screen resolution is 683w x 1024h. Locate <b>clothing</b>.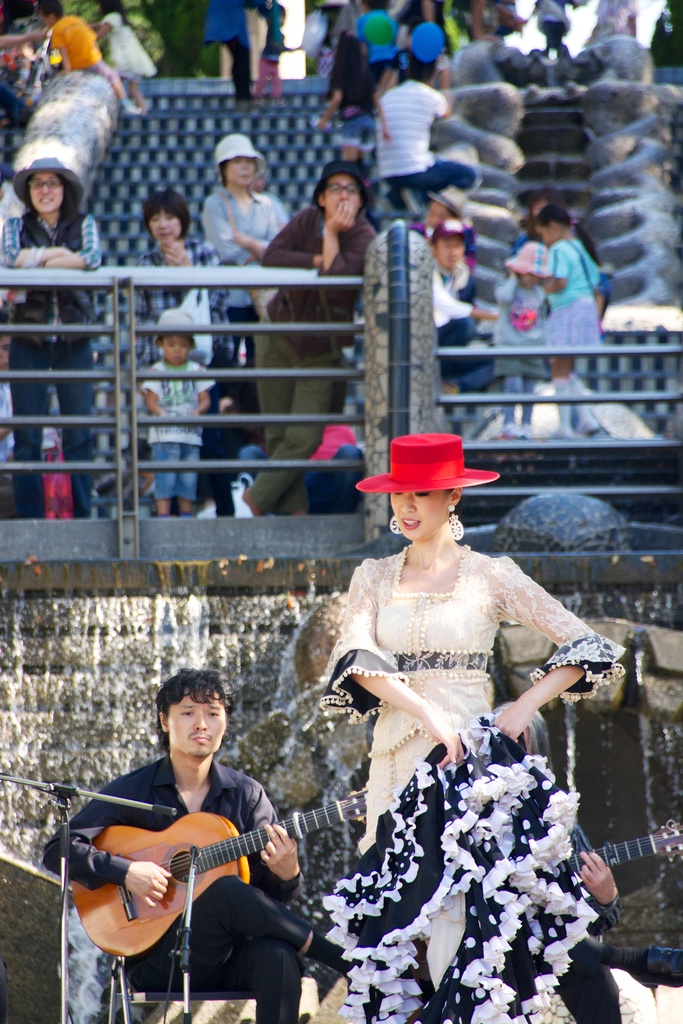
pyautogui.locateOnScreen(108, 12, 160, 82).
